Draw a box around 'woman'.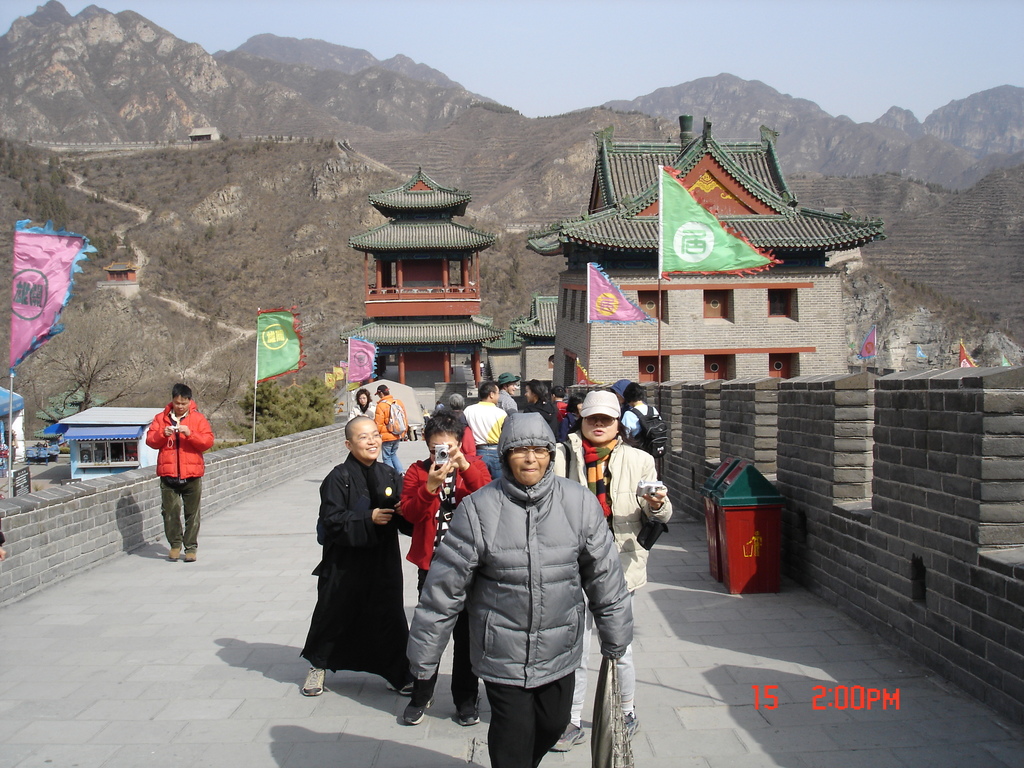
(x1=349, y1=390, x2=379, y2=426).
